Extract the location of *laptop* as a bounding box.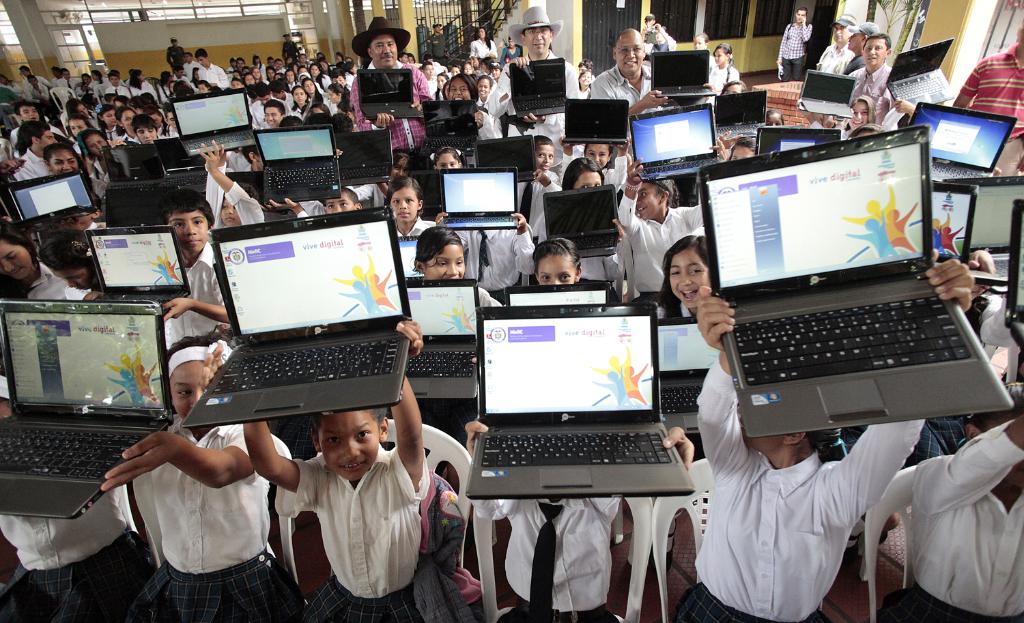
(x1=417, y1=98, x2=477, y2=158).
